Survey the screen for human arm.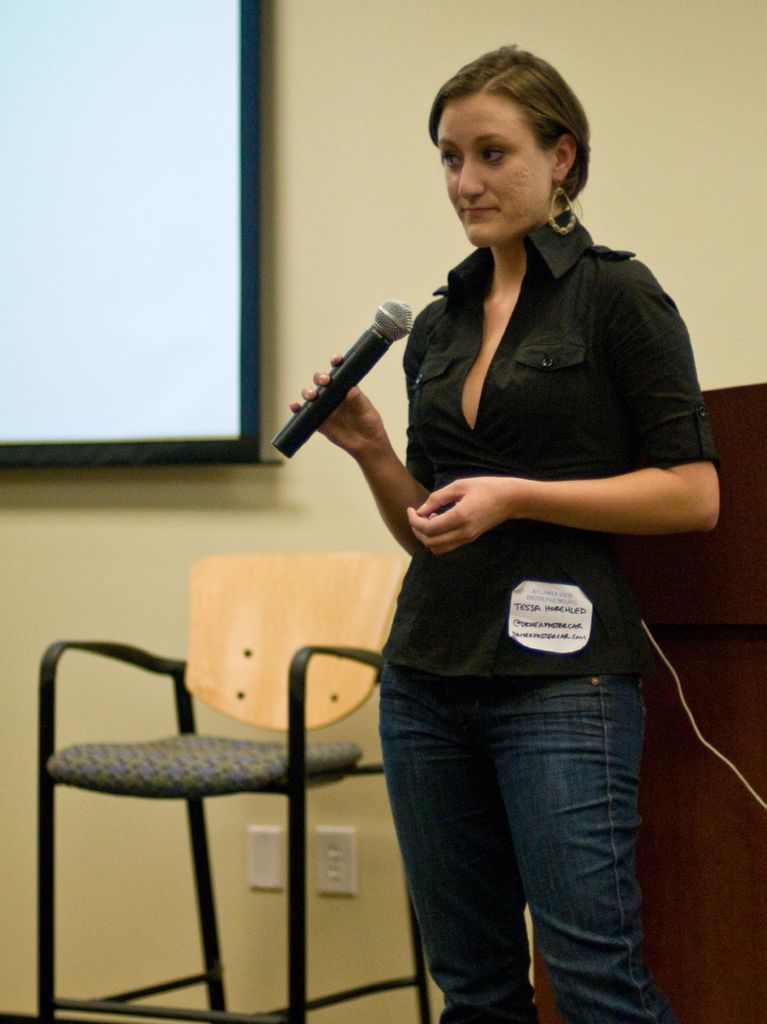
Survey found: [405,291,717,552].
